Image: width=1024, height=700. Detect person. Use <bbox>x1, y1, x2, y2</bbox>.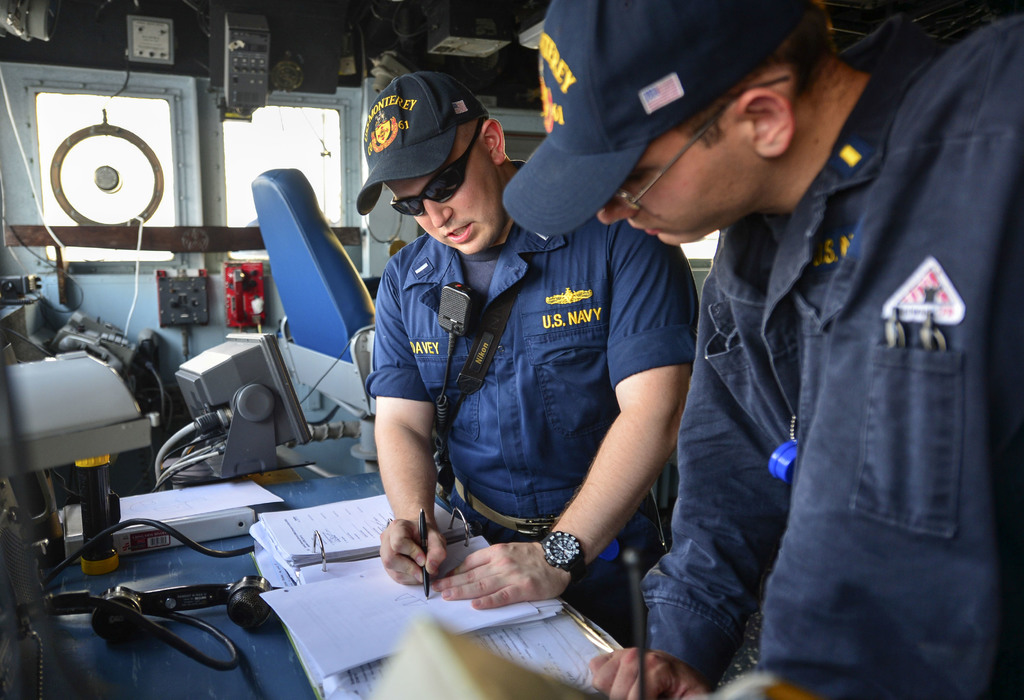
<bbox>502, 0, 1023, 699</bbox>.
